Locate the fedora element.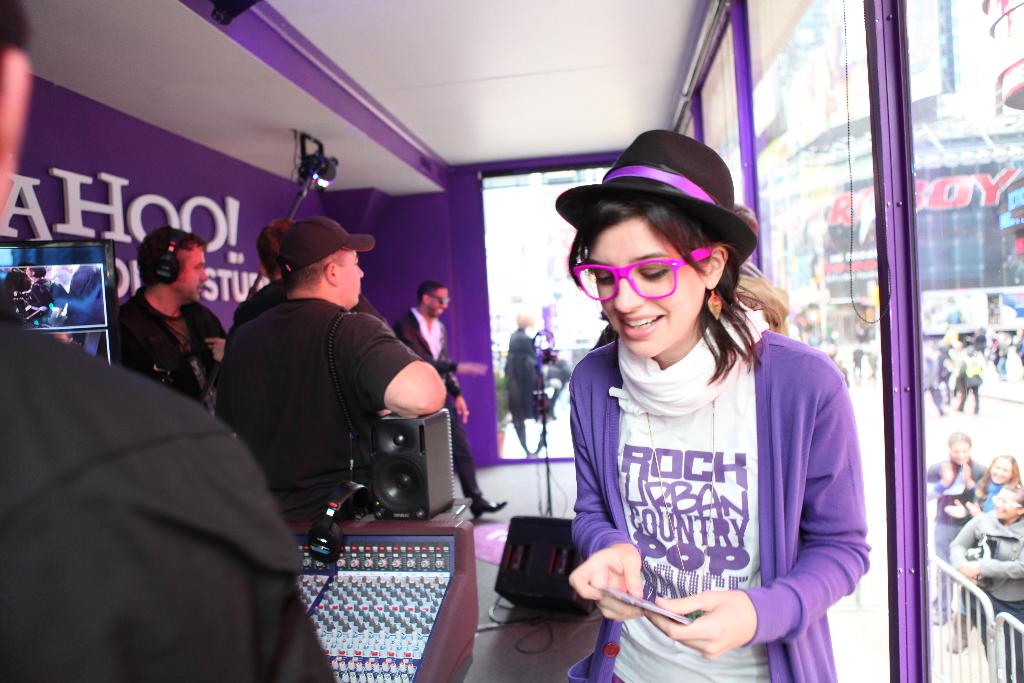
Element bbox: (550, 129, 756, 269).
